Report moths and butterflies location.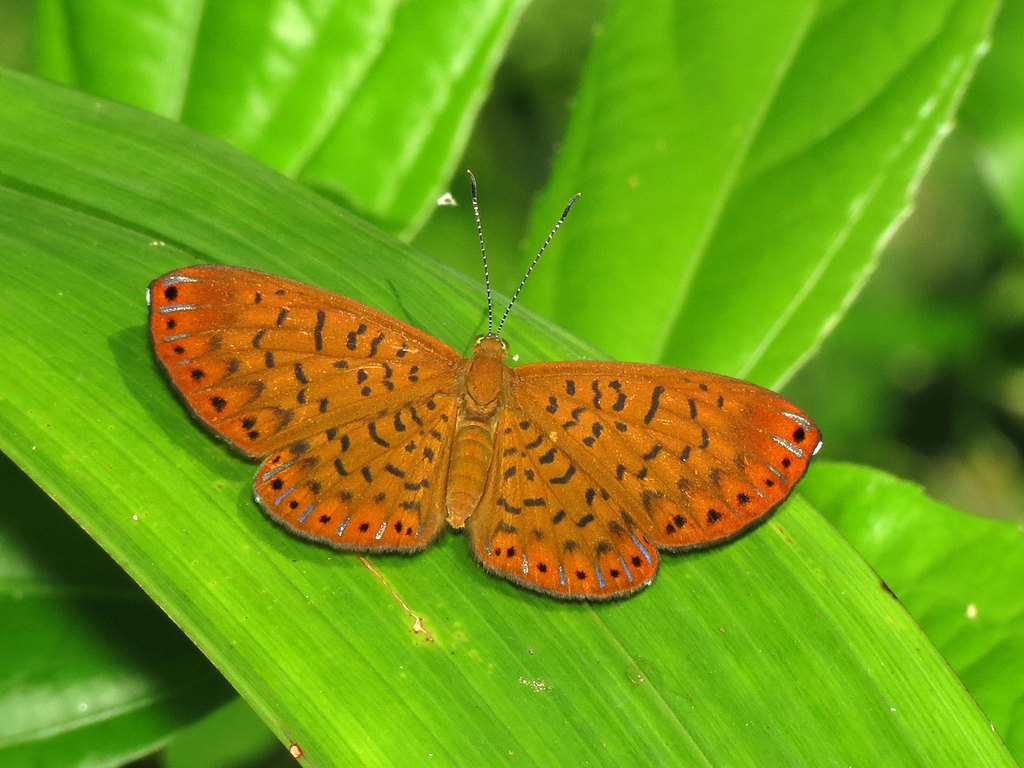
Report: 143, 170, 831, 609.
